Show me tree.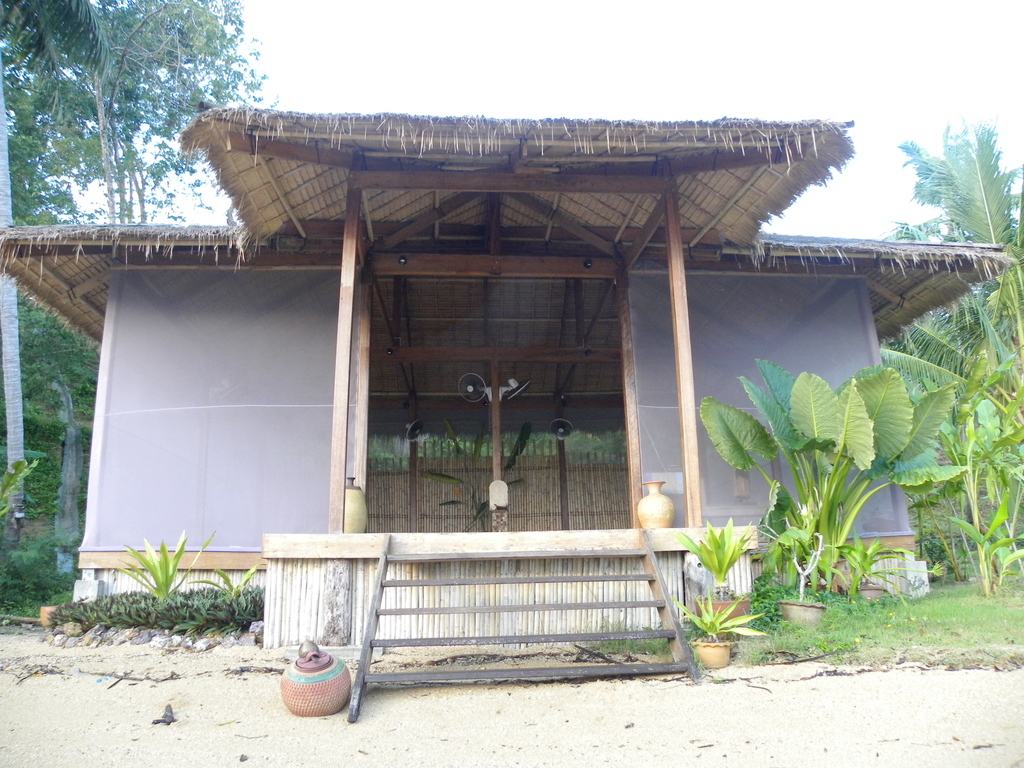
tree is here: detection(890, 109, 1023, 509).
